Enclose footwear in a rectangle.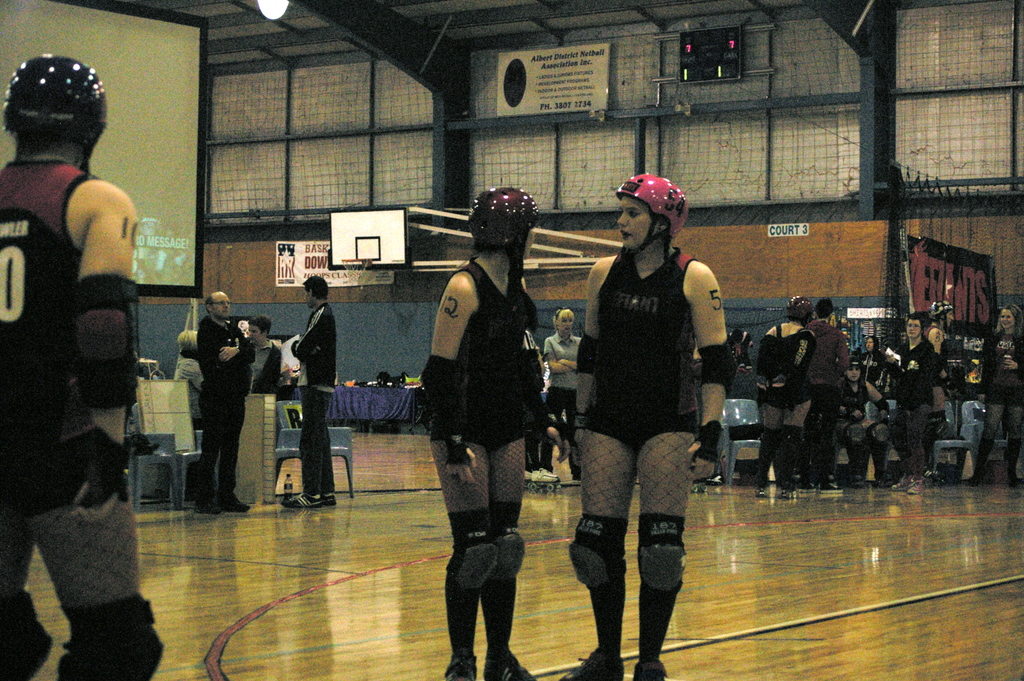
select_region(281, 488, 321, 509).
